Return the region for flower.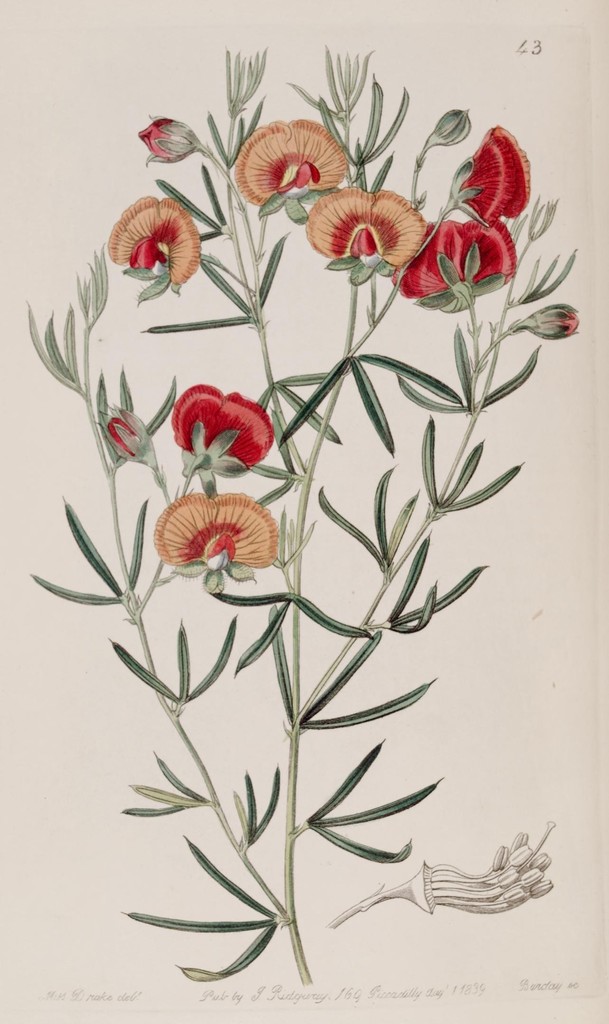
<box>311,184,423,284</box>.
